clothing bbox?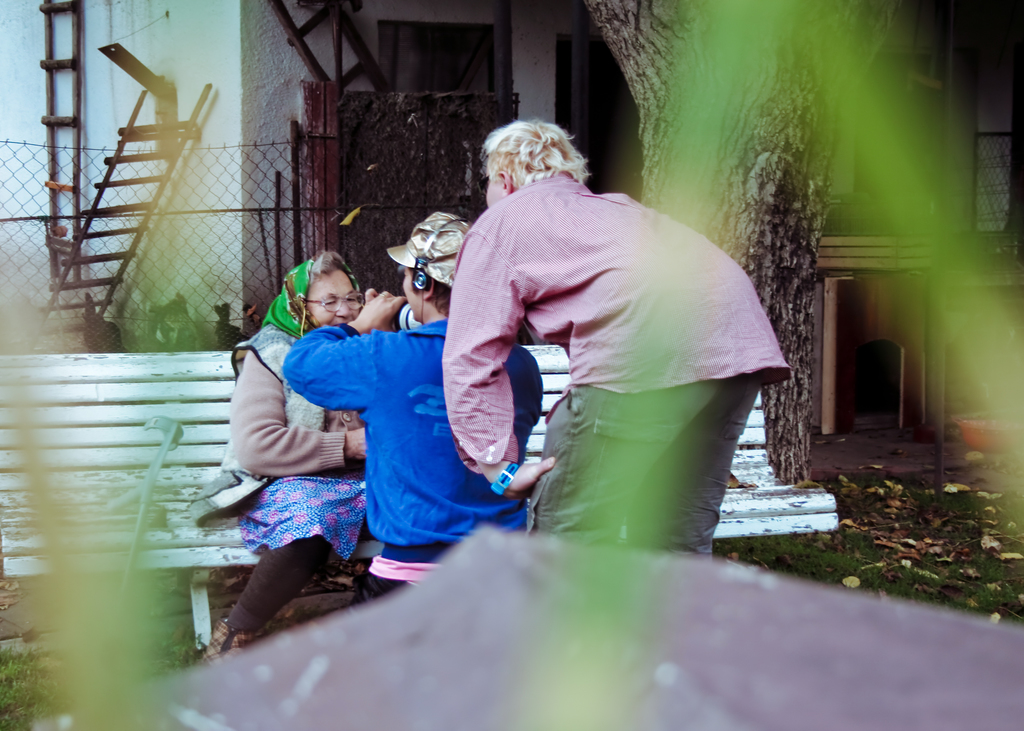
pyautogui.locateOnScreen(232, 529, 330, 638)
